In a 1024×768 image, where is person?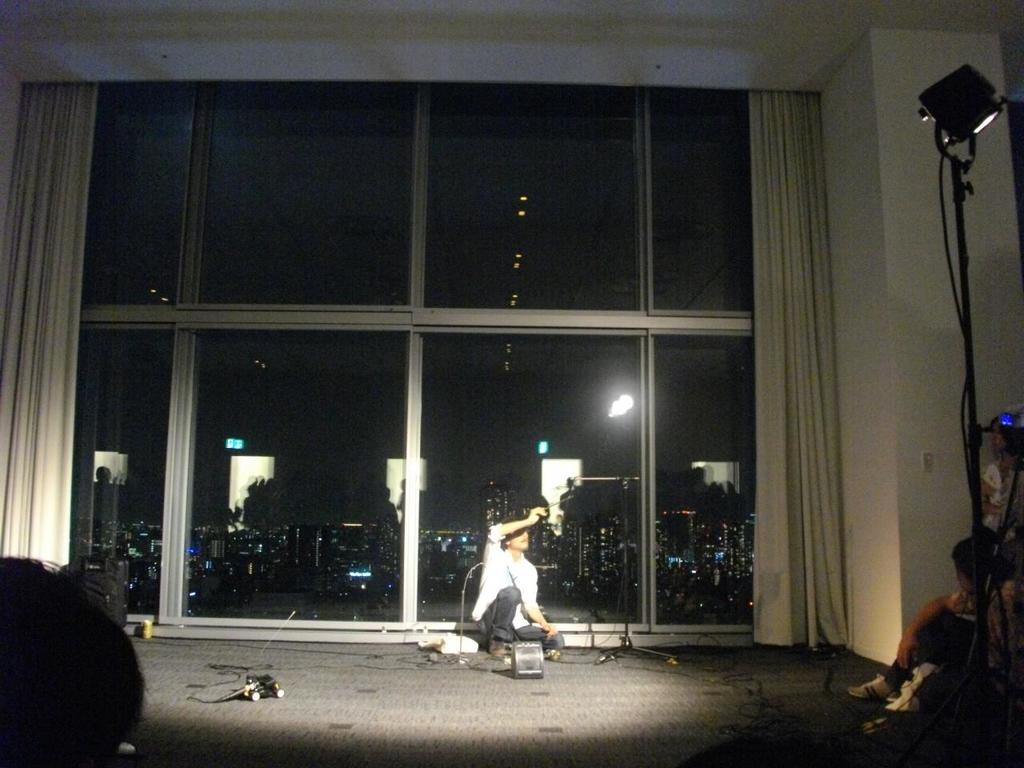
[846,534,1022,734].
